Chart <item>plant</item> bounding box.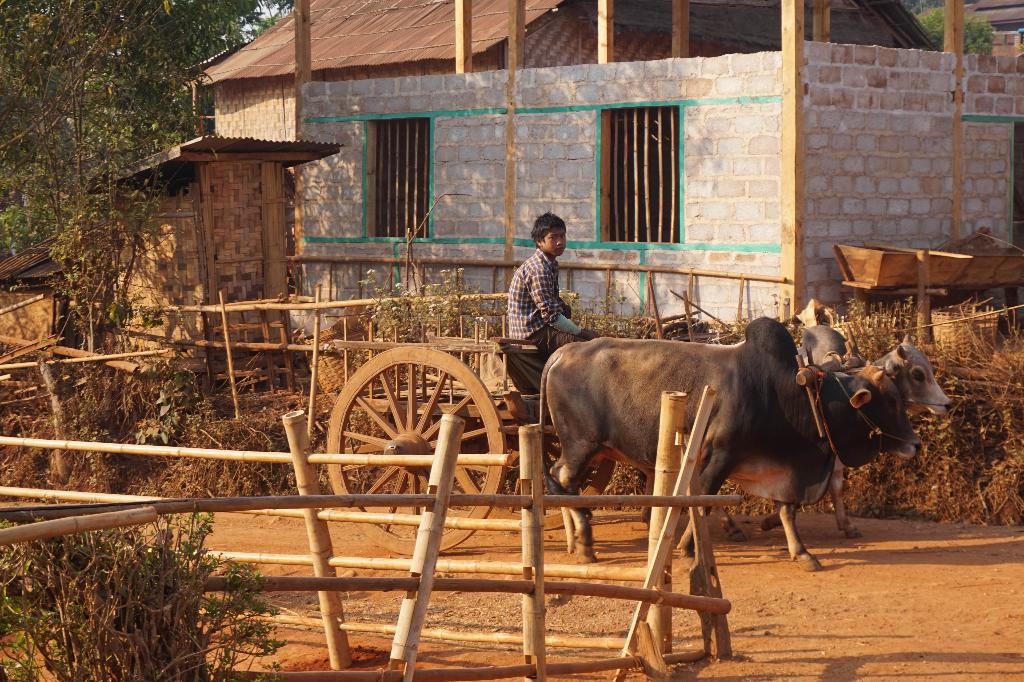
Charted: 0/362/126/496.
